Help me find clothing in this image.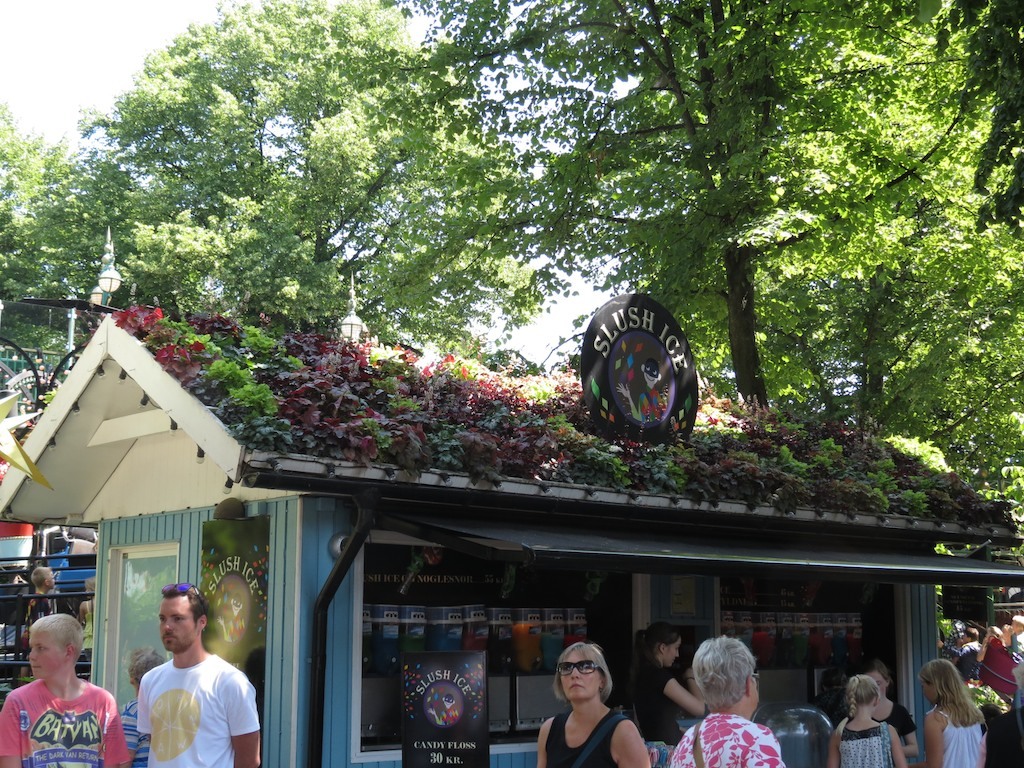
Found it: bbox(0, 676, 136, 767).
